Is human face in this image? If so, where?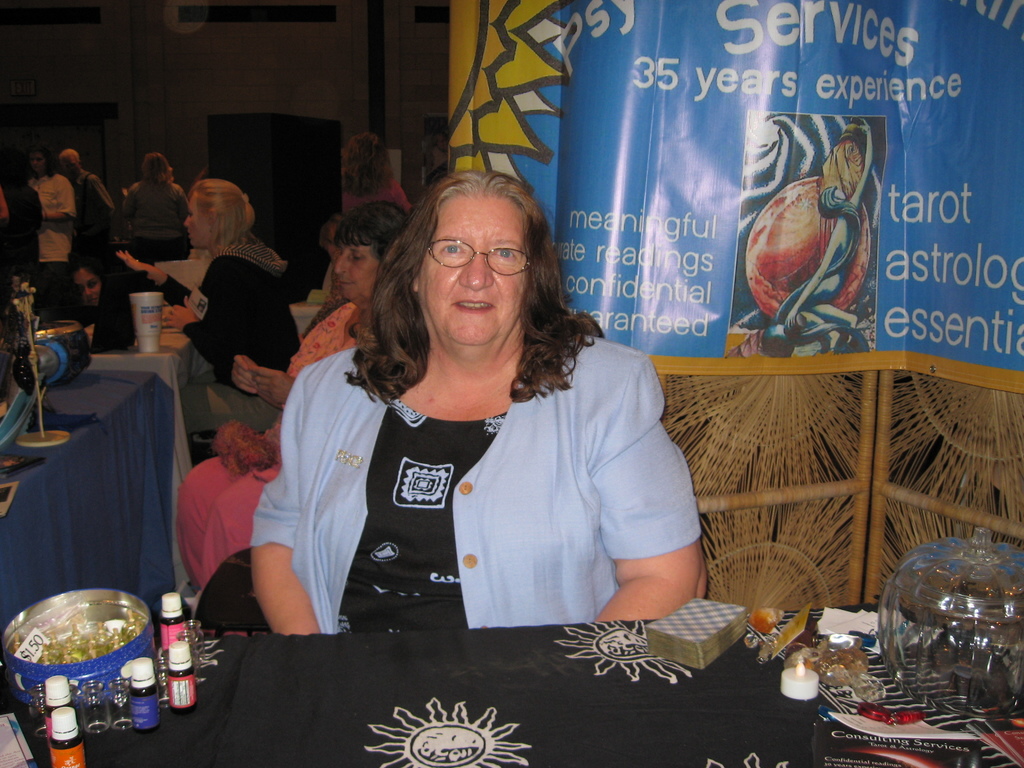
Yes, at 81/270/101/306.
